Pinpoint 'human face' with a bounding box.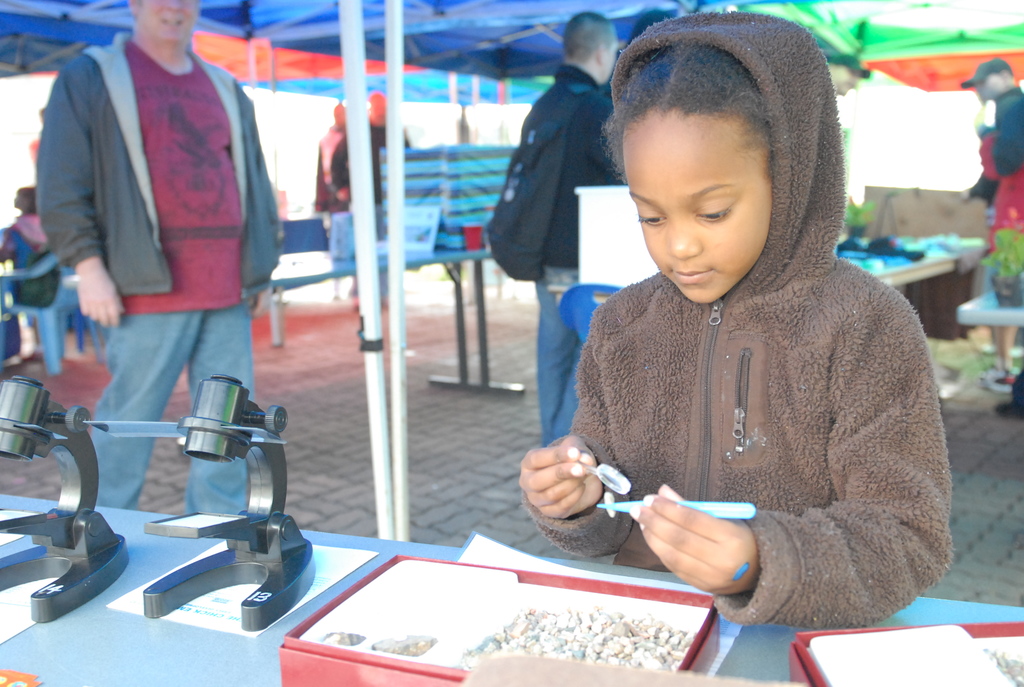
box(605, 40, 618, 80).
